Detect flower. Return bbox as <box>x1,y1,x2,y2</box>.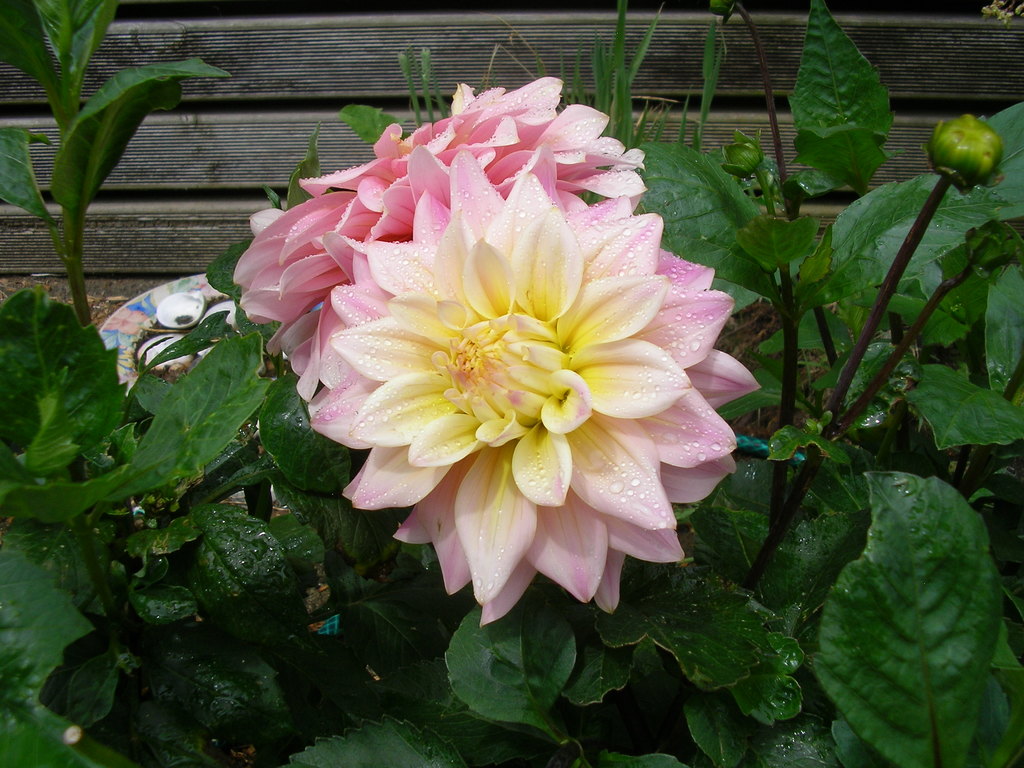
<box>227,72,652,358</box>.
